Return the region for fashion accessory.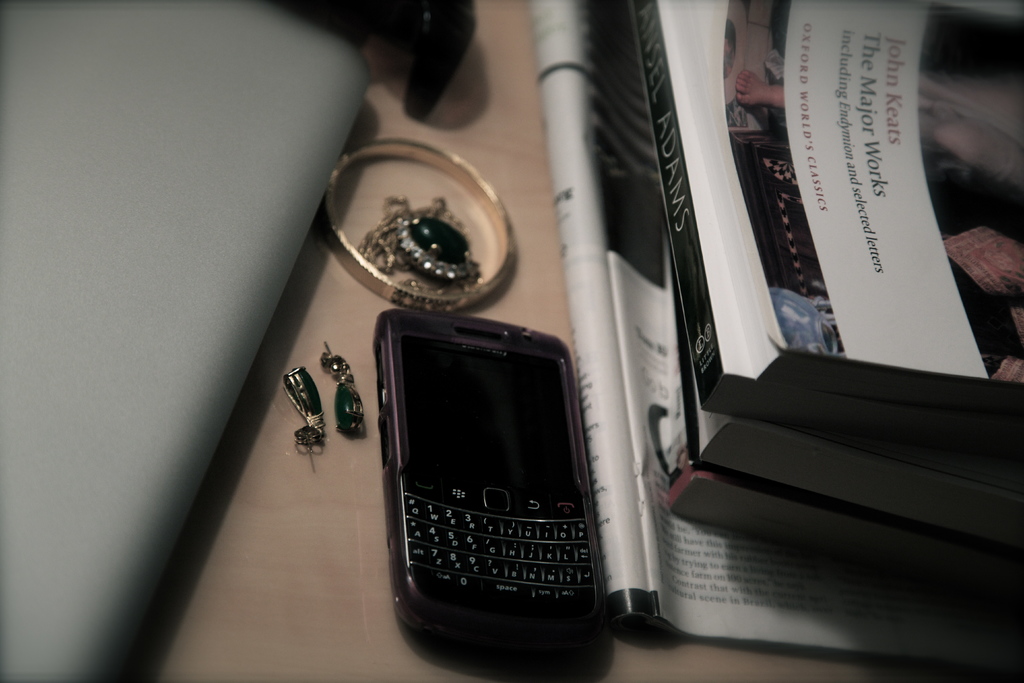
region(360, 194, 483, 294).
